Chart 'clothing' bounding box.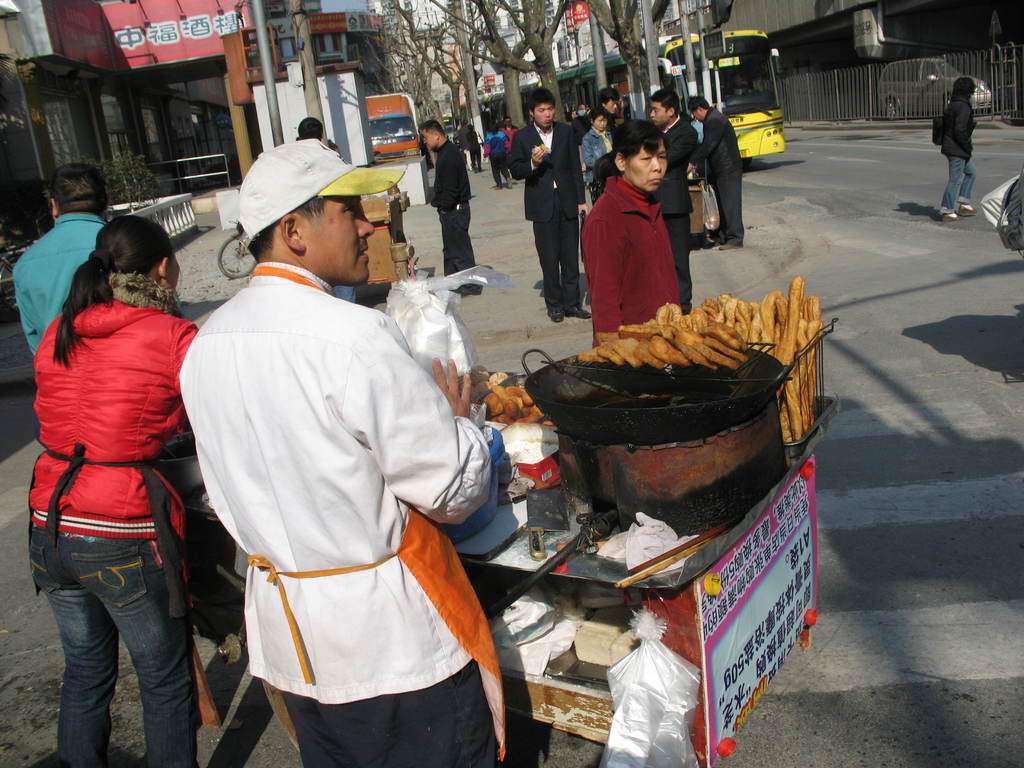
Charted: locate(454, 127, 472, 168).
